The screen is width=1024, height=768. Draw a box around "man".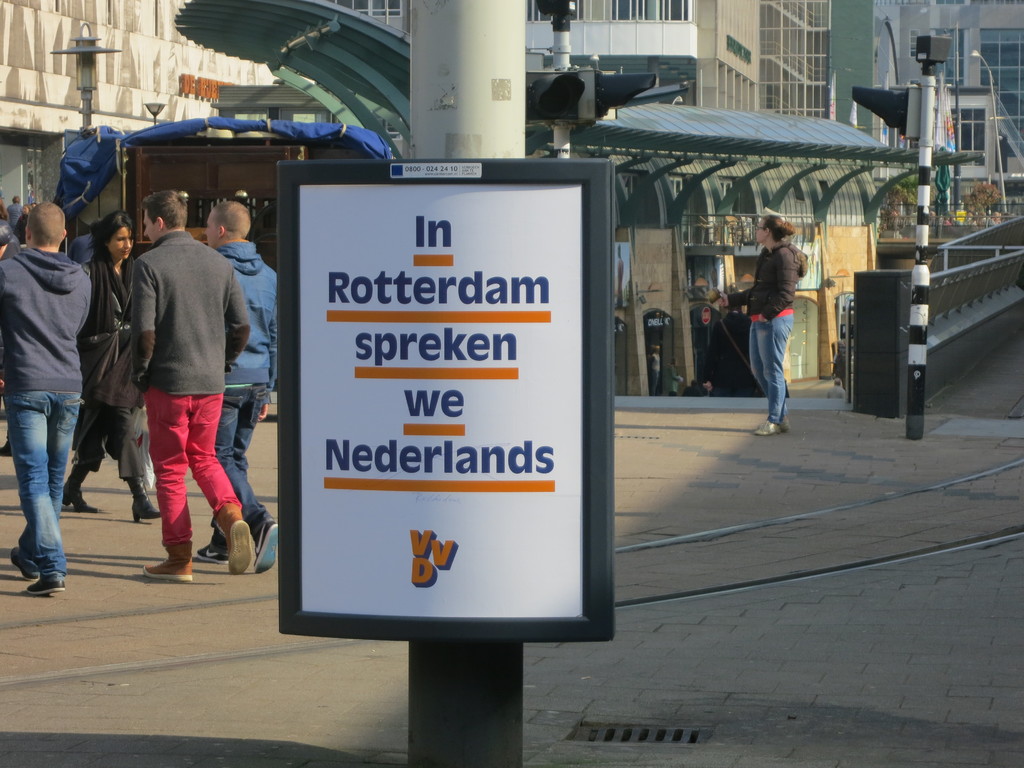
<bbox>105, 182, 248, 590</bbox>.
